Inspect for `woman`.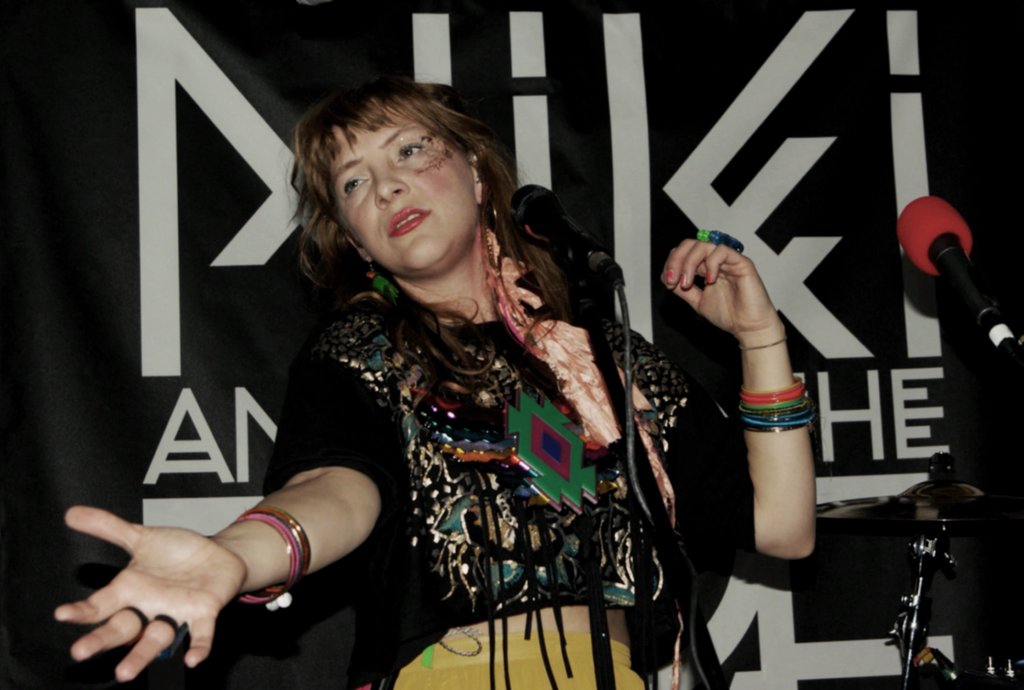
Inspection: (x1=51, y1=73, x2=815, y2=689).
